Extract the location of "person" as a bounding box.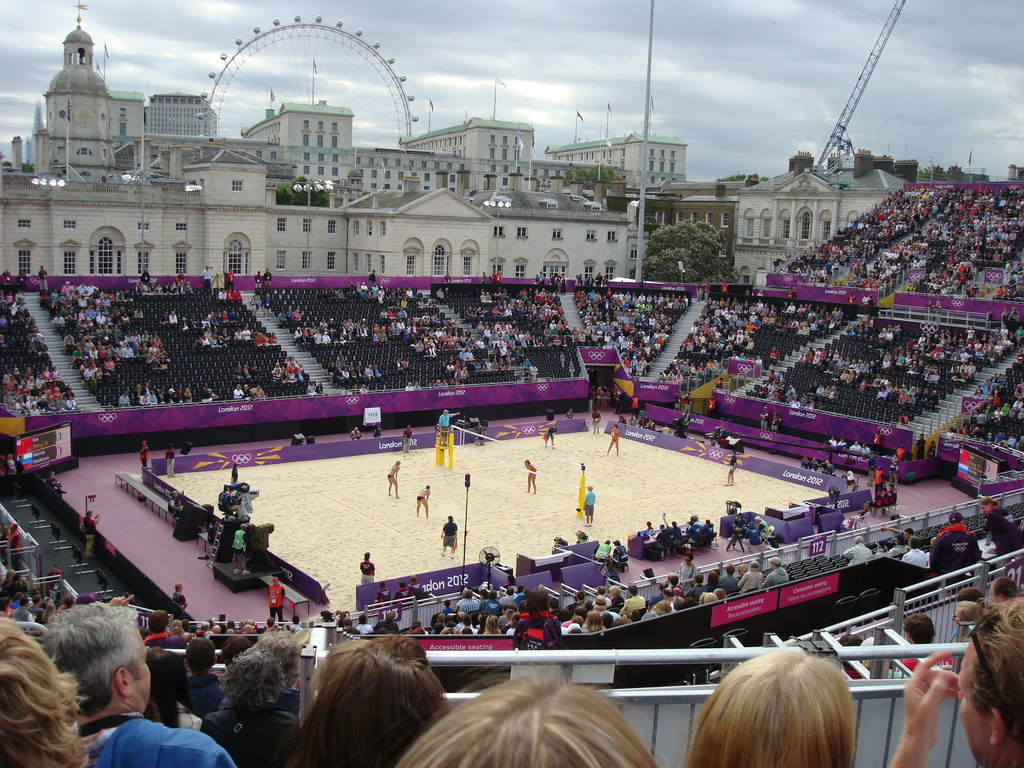
detection(166, 490, 181, 520).
